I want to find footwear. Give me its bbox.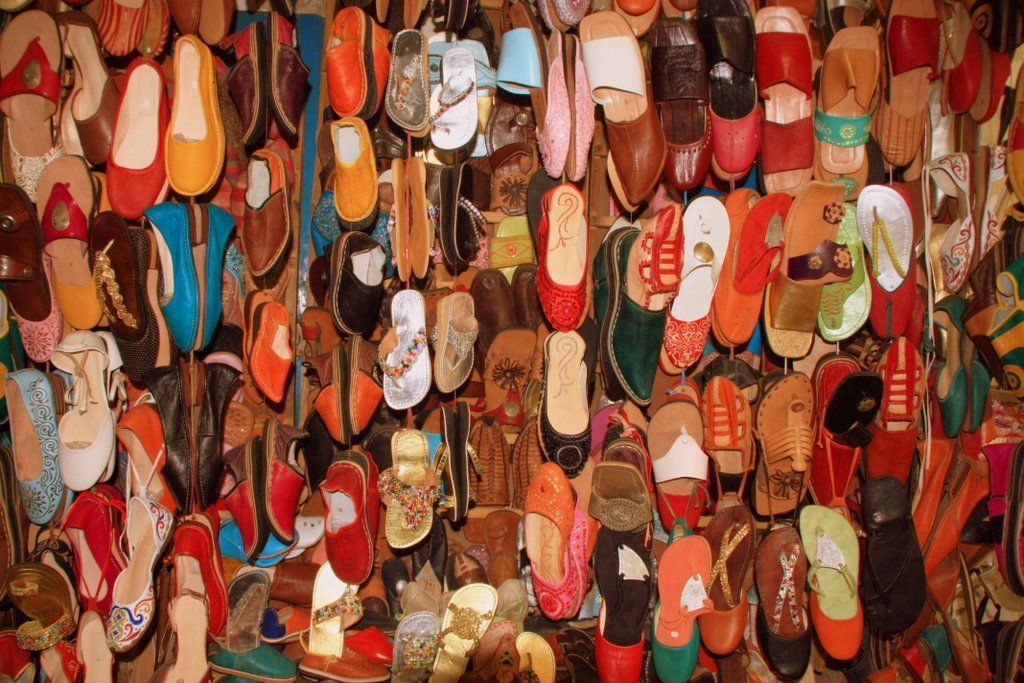
367 20 391 113.
